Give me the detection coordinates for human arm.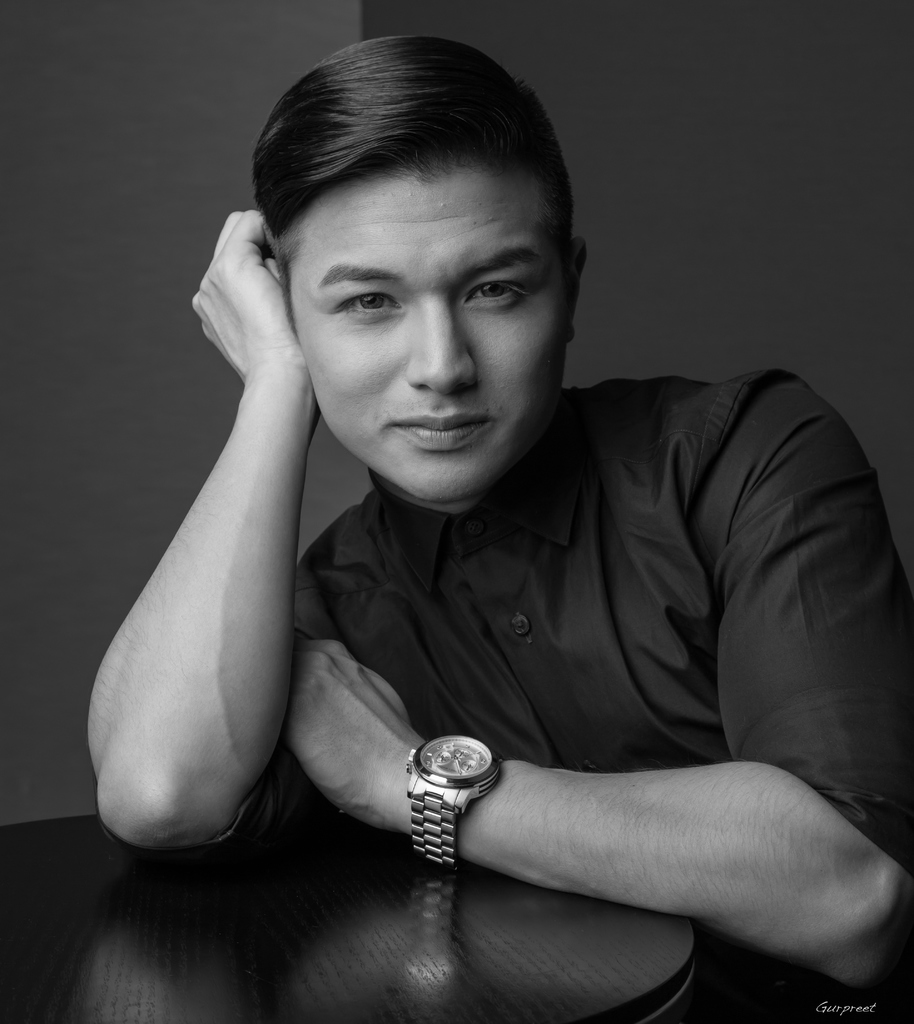
bbox=(99, 205, 344, 887).
